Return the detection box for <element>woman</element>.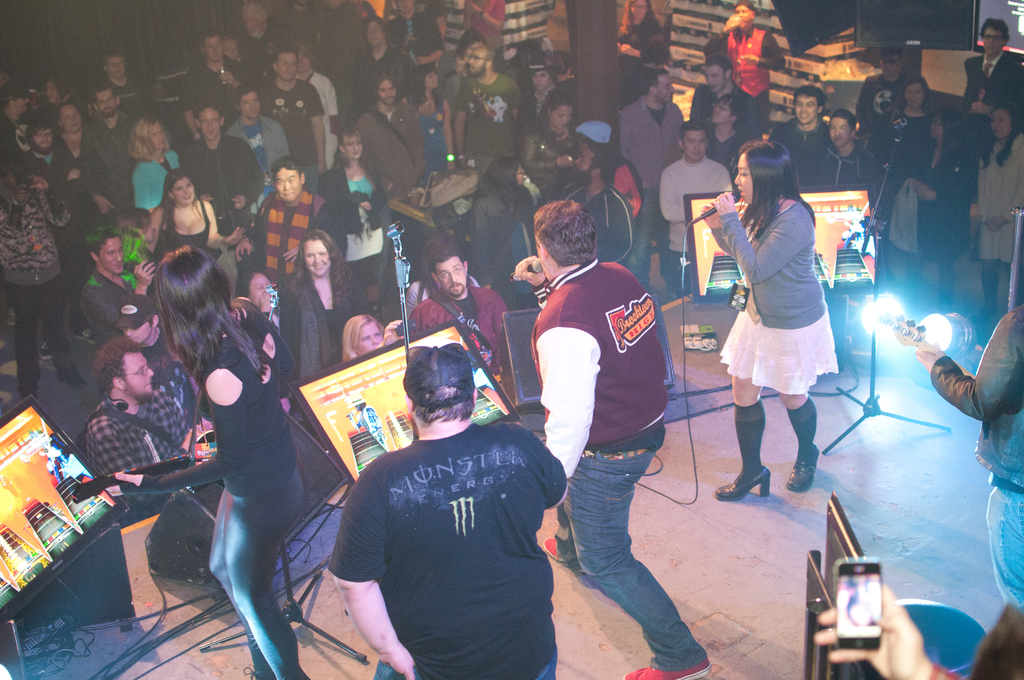
721:137:859:509.
